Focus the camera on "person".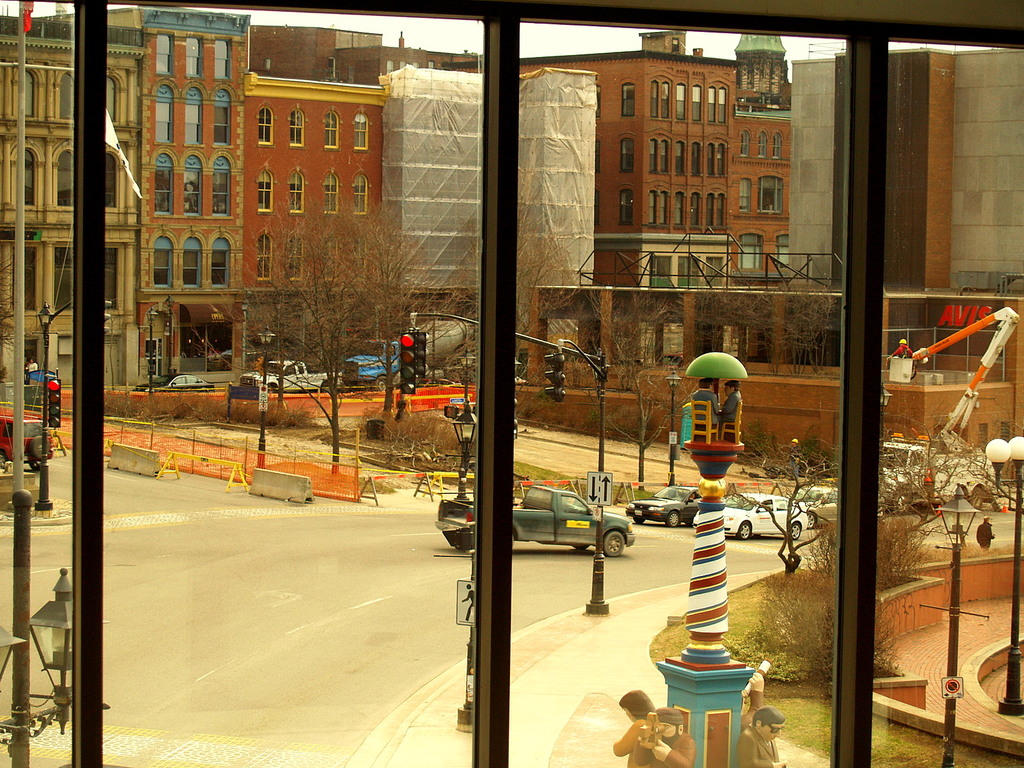
Focus region: 731:704:789:767.
